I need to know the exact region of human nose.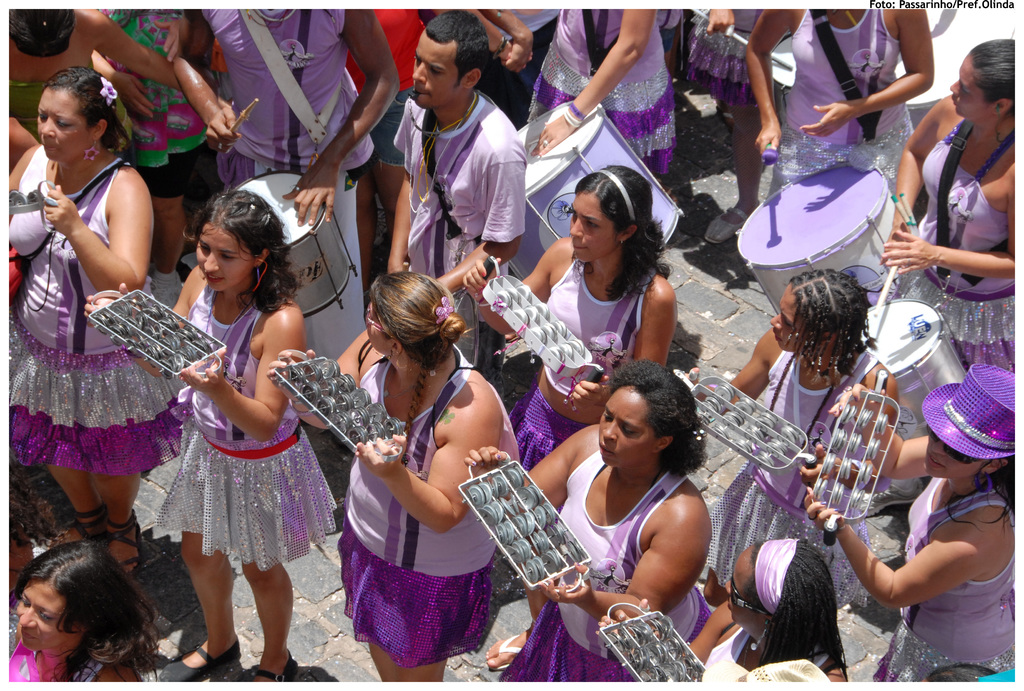
Region: [604, 422, 615, 442].
